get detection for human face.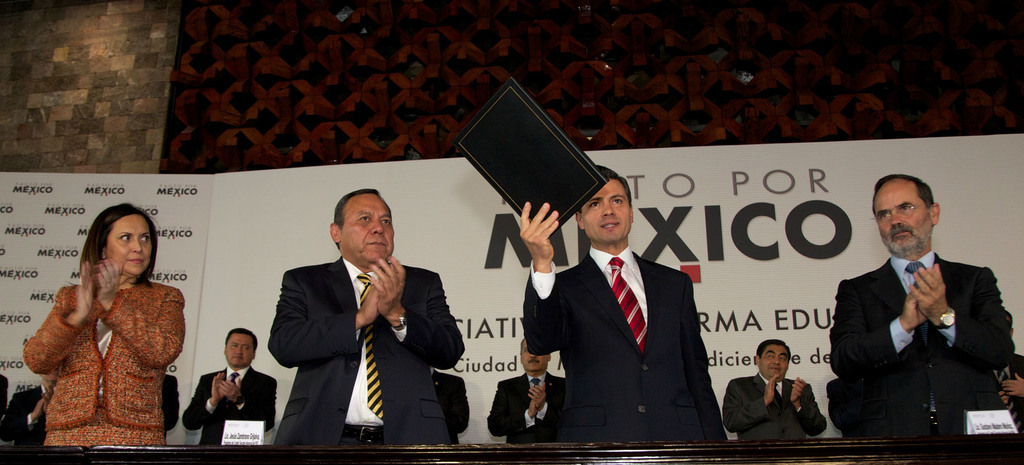
Detection: bbox=[762, 344, 792, 379].
